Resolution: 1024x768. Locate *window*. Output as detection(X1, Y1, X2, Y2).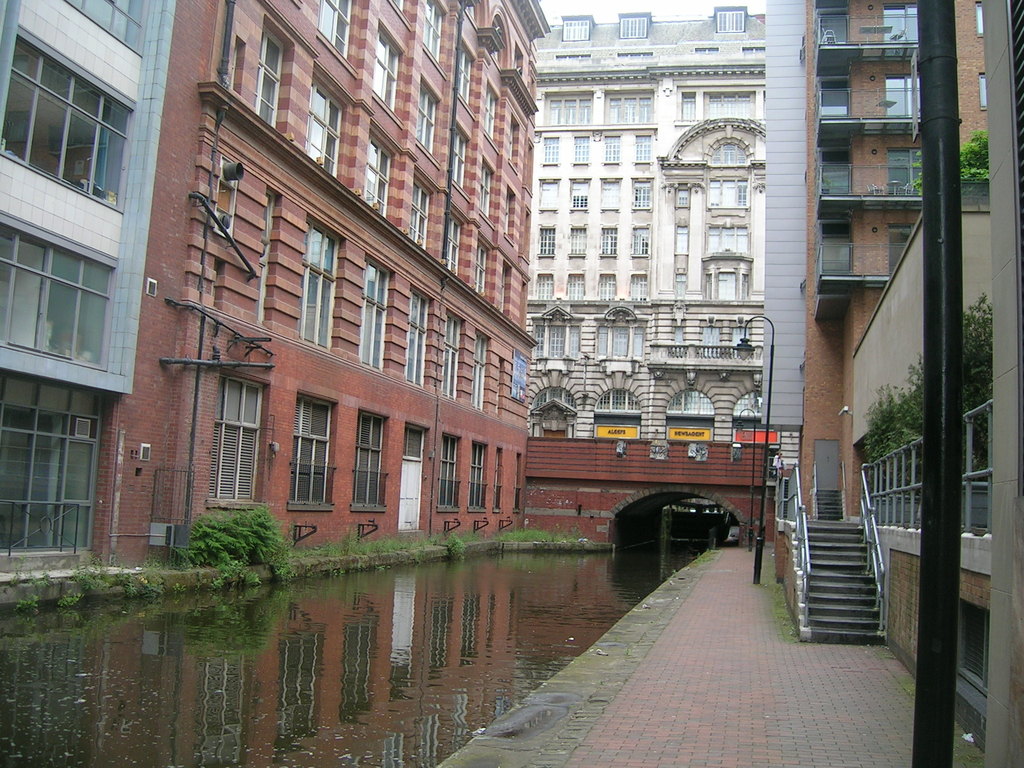
detection(675, 224, 687, 254).
